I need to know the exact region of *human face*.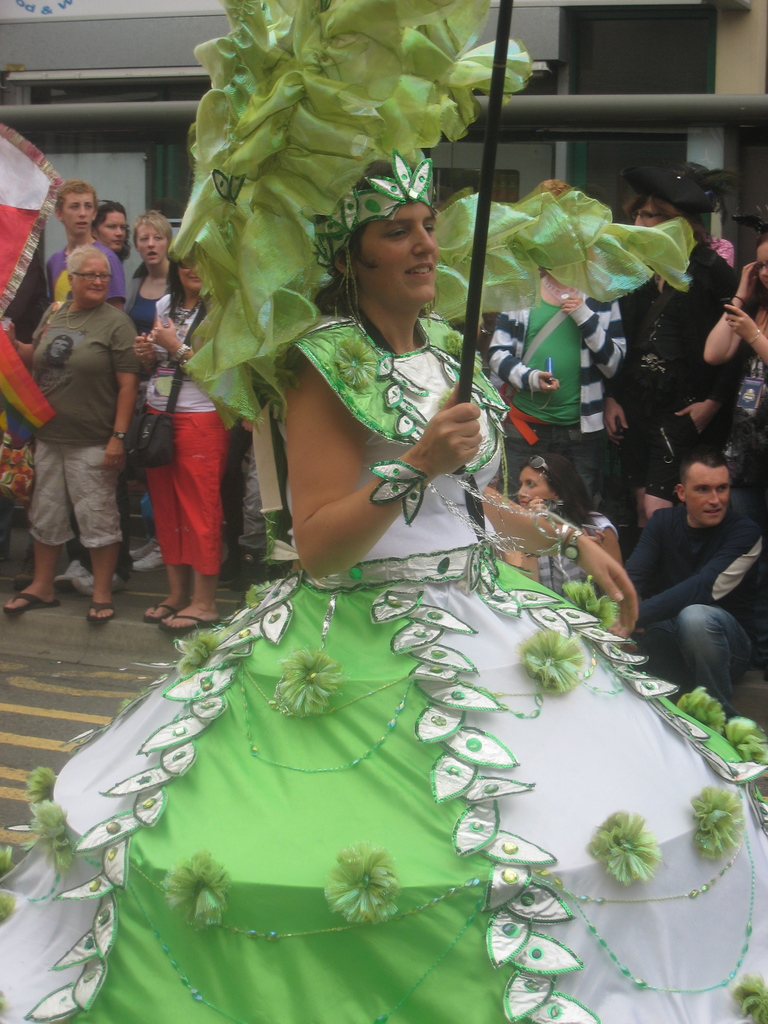
Region: left=100, top=214, right=129, bottom=248.
